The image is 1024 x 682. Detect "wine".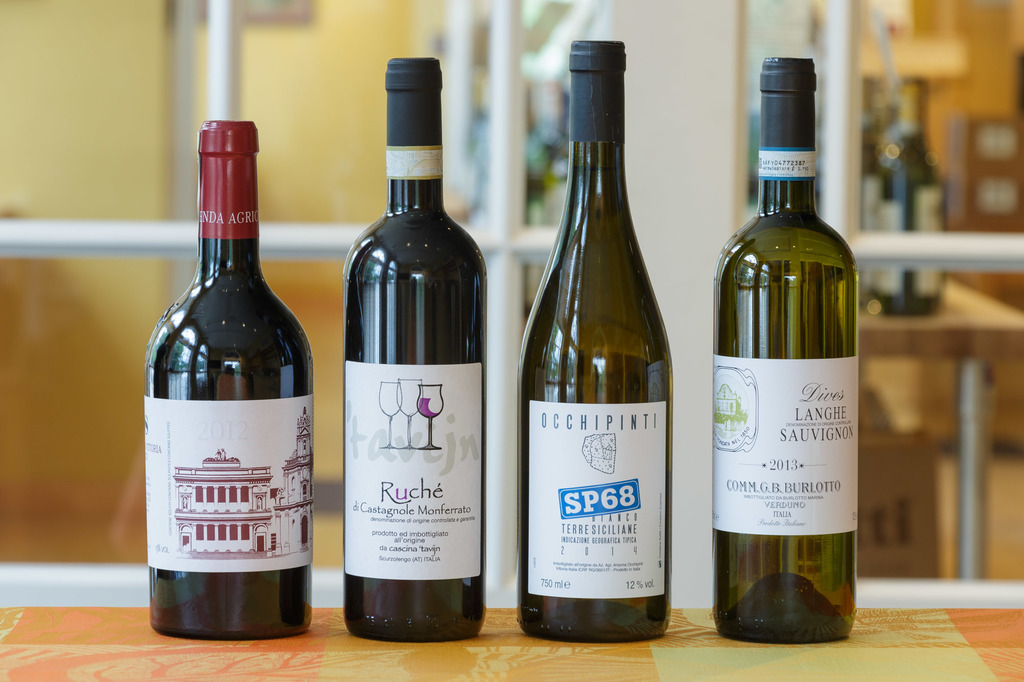
Detection: BBox(513, 33, 674, 641).
